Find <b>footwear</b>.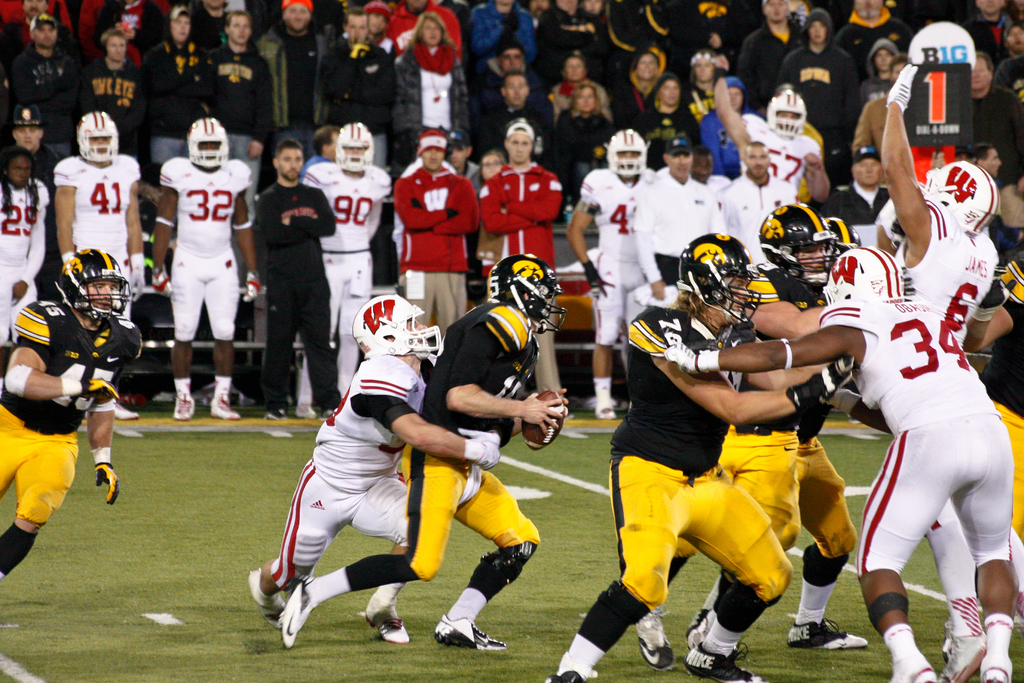
[787,618,865,650].
